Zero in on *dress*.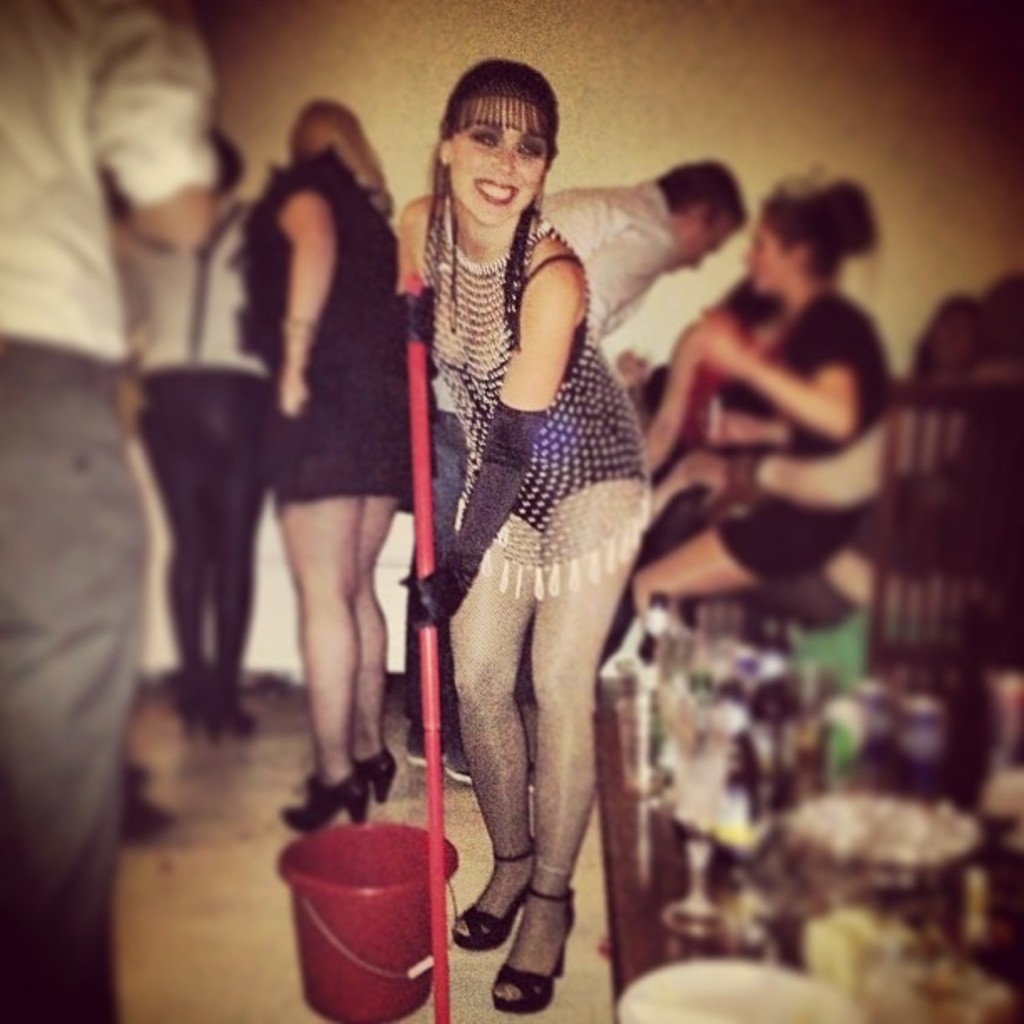
Zeroed in: [x1=432, y1=197, x2=648, y2=599].
